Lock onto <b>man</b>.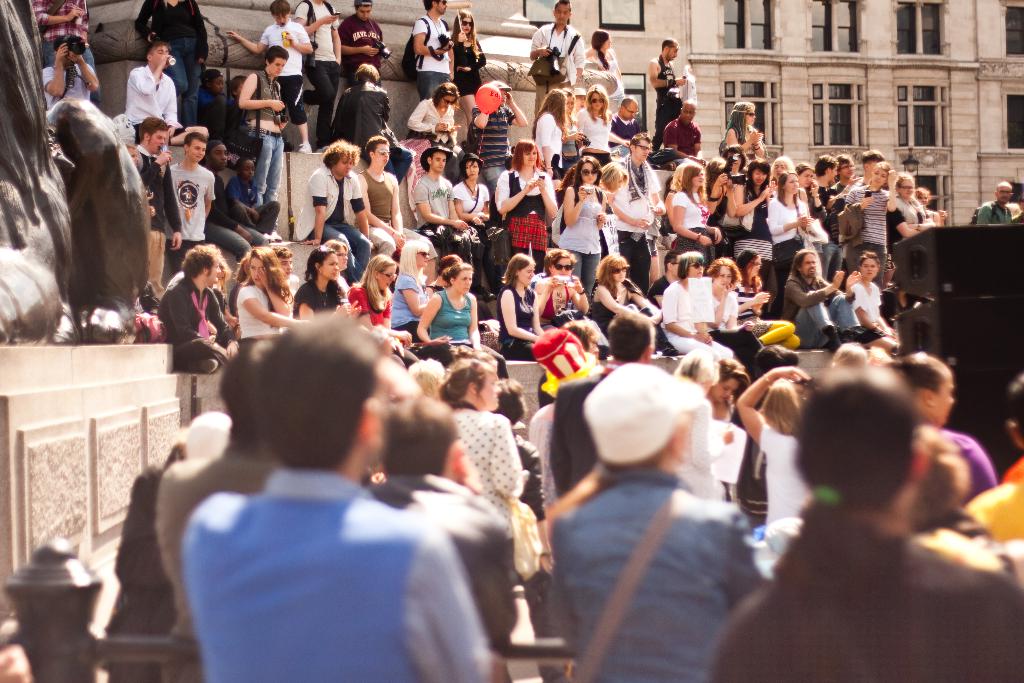
Locked: 138, 112, 189, 284.
